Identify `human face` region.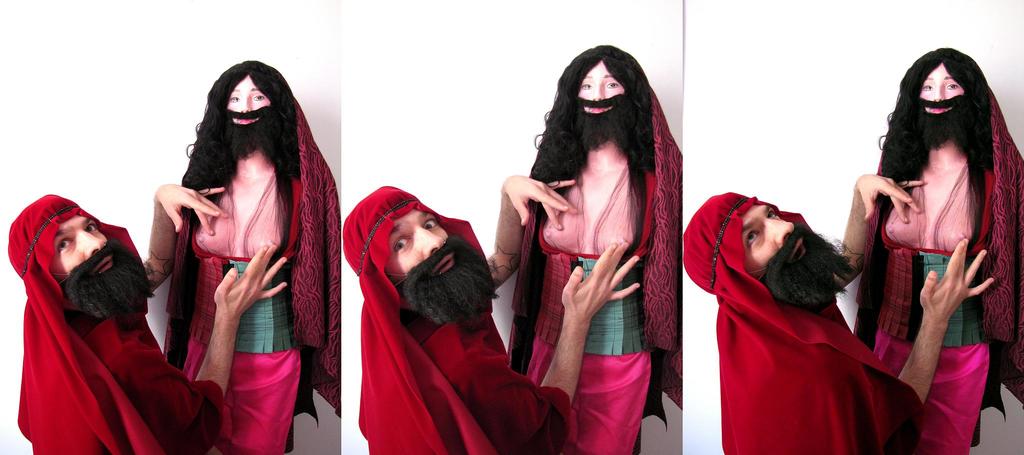
Region: (left=737, top=200, right=812, bottom=277).
